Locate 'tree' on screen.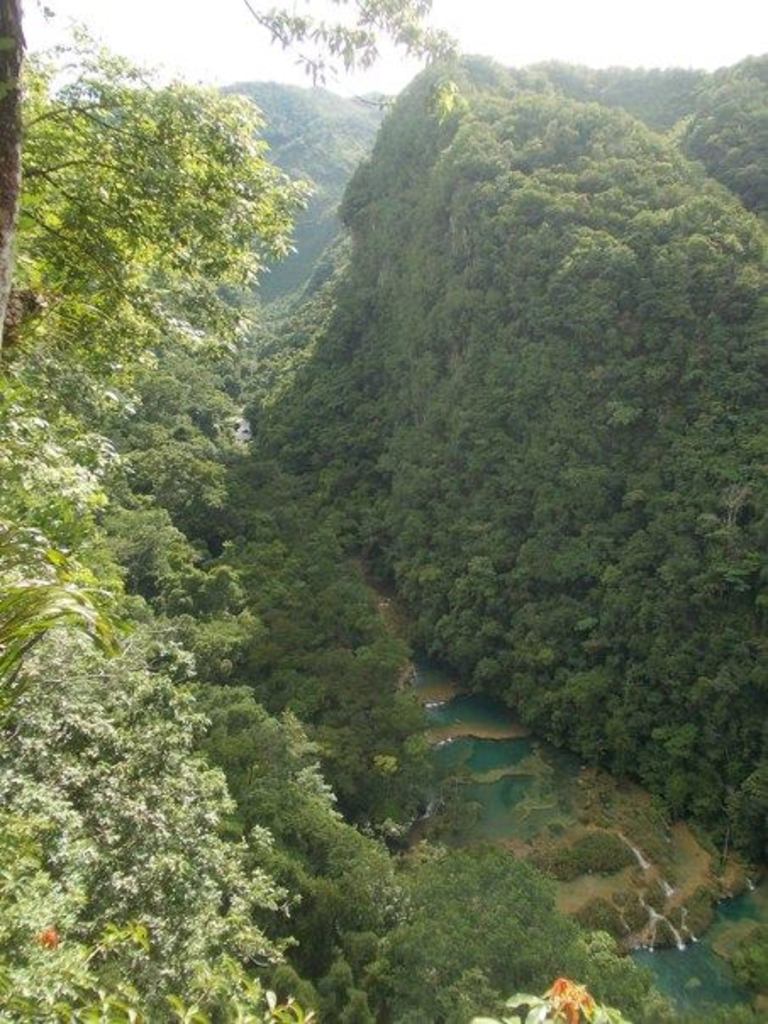
On screen at bbox(543, 53, 695, 151).
